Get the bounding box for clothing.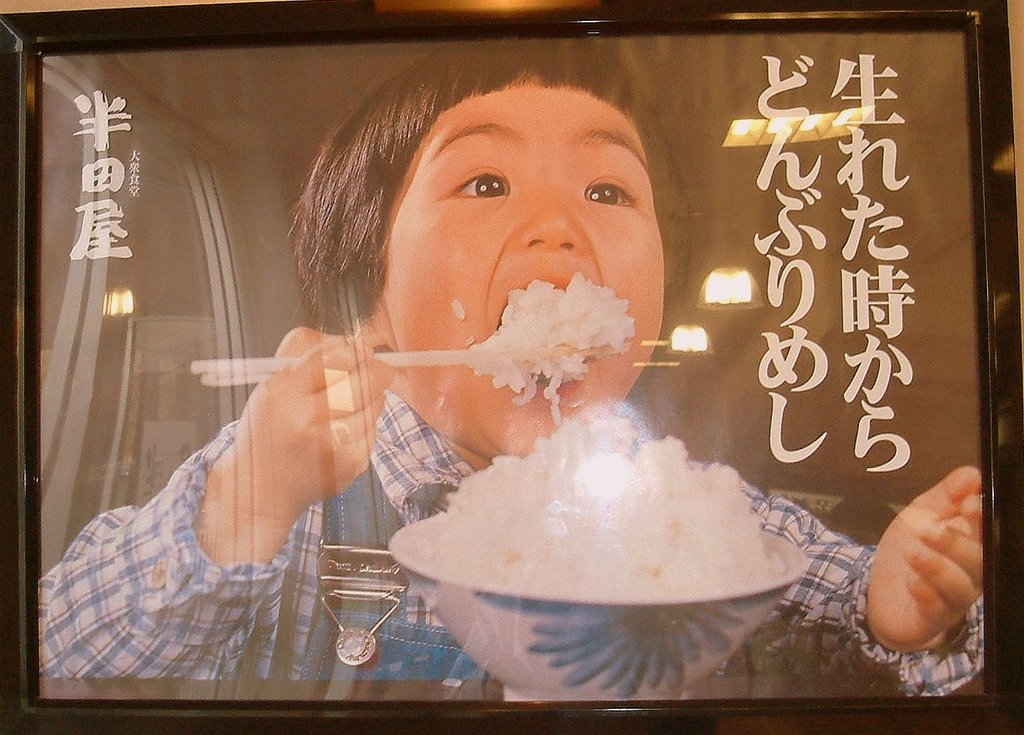
[x1=28, y1=396, x2=997, y2=696].
